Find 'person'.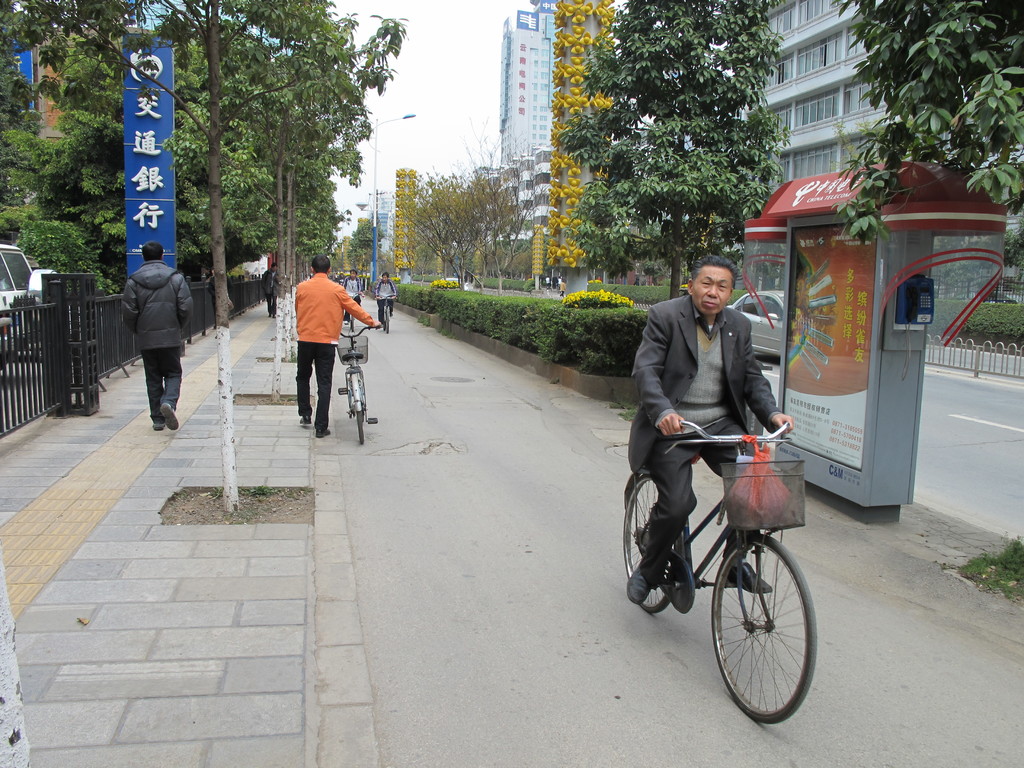
[x1=634, y1=266, x2=806, y2=671].
